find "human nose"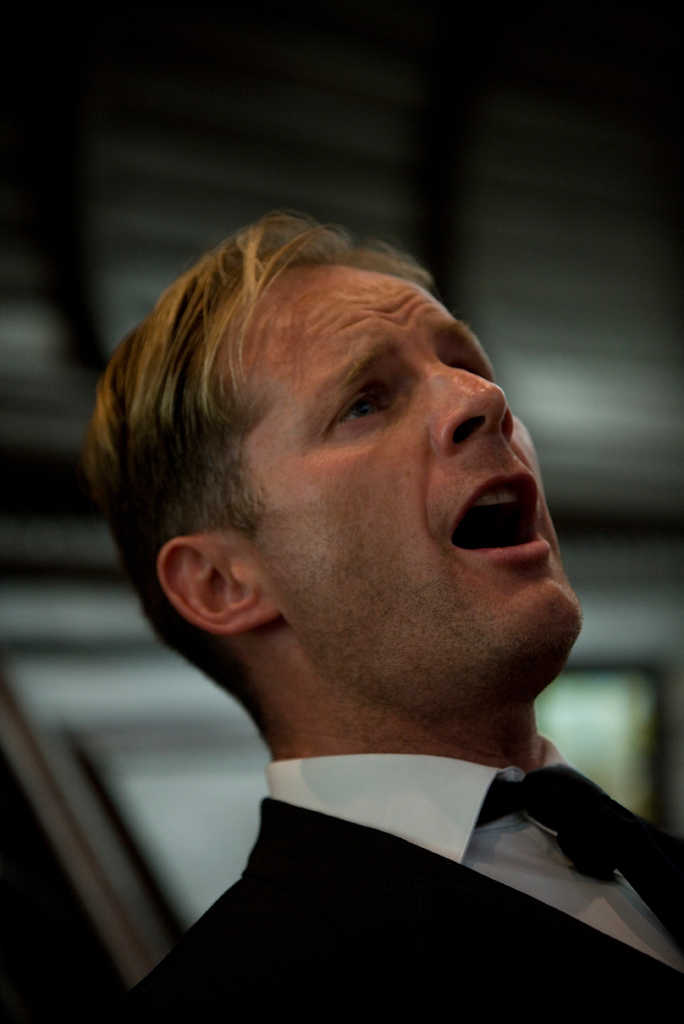
x1=422, y1=357, x2=511, y2=446
